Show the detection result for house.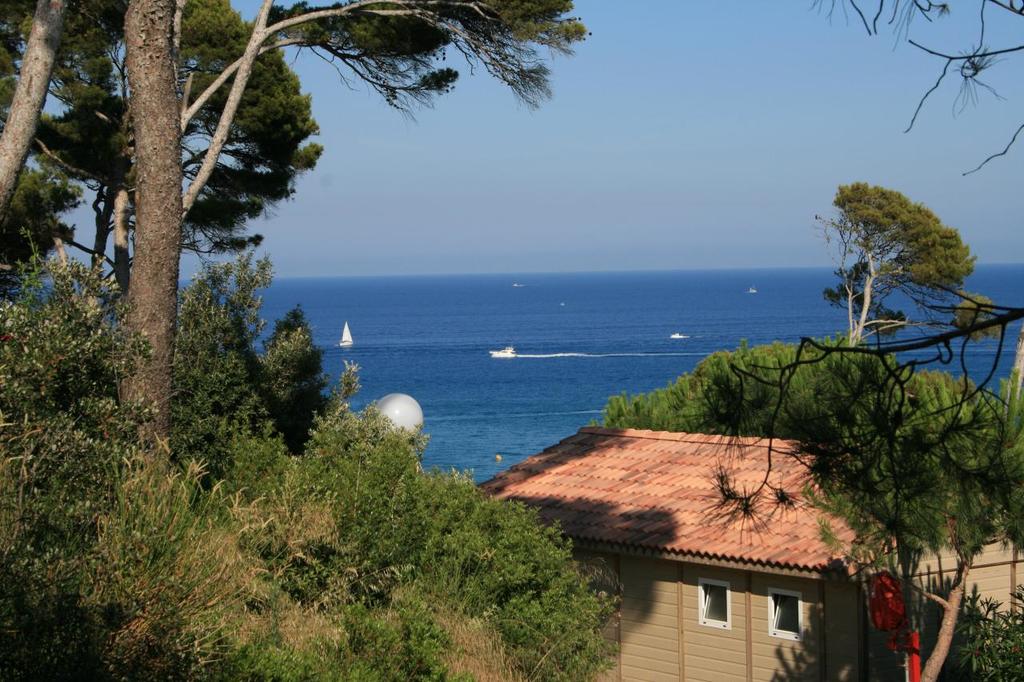
[475, 425, 1023, 681].
